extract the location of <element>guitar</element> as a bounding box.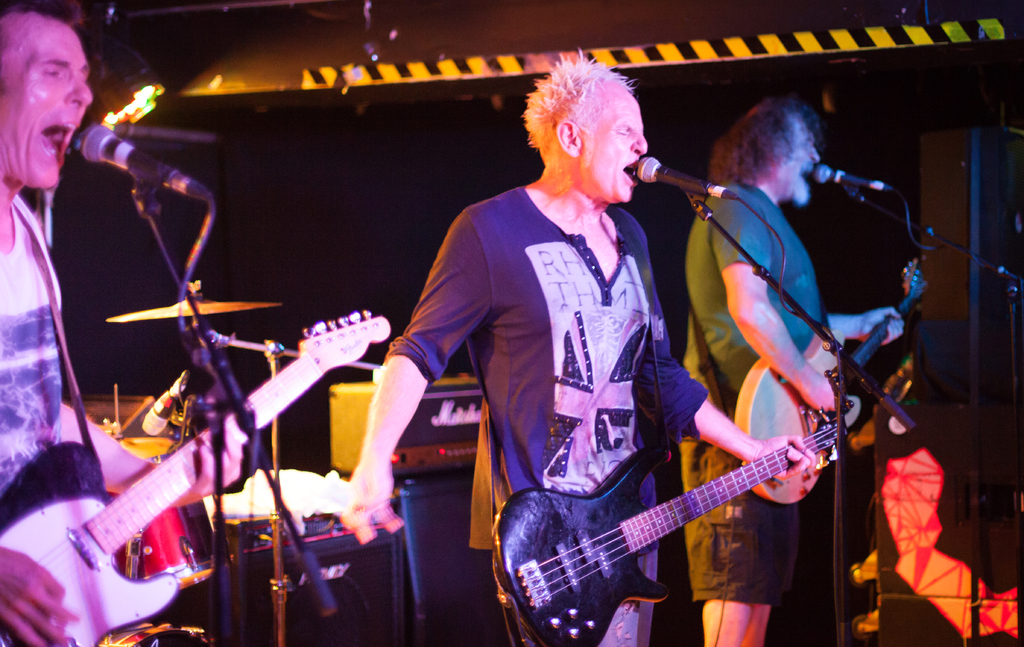
<bbox>0, 307, 389, 646</bbox>.
